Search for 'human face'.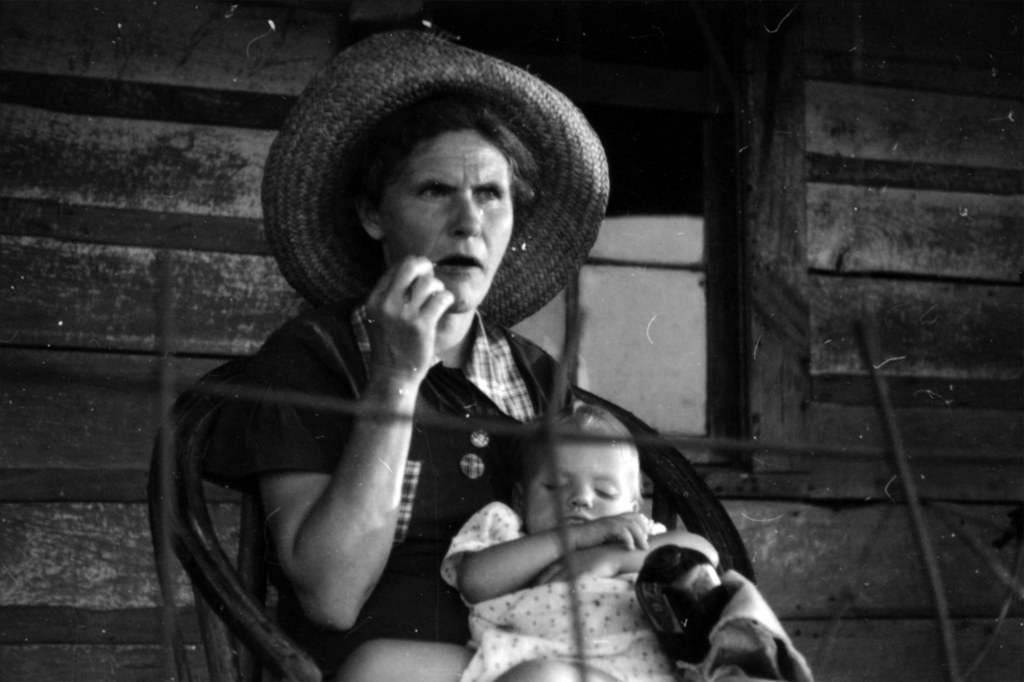
Found at (left=376, top=124, right=511, bottom=309).
